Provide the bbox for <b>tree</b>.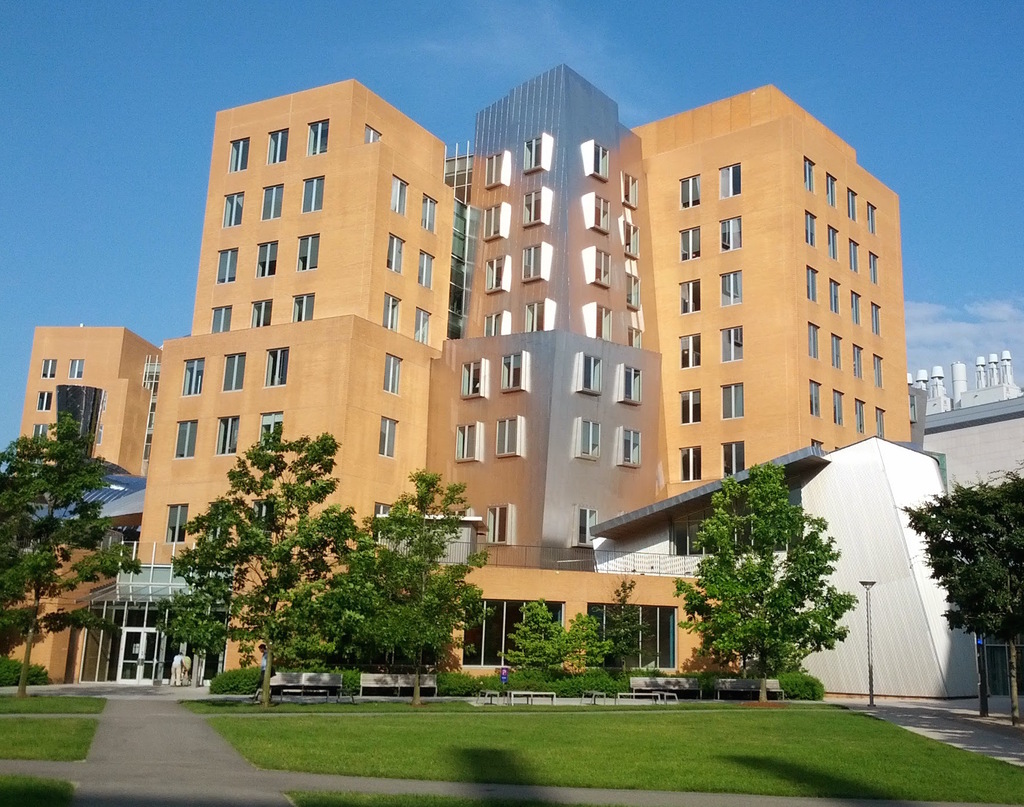
(895,475,1023,725).
